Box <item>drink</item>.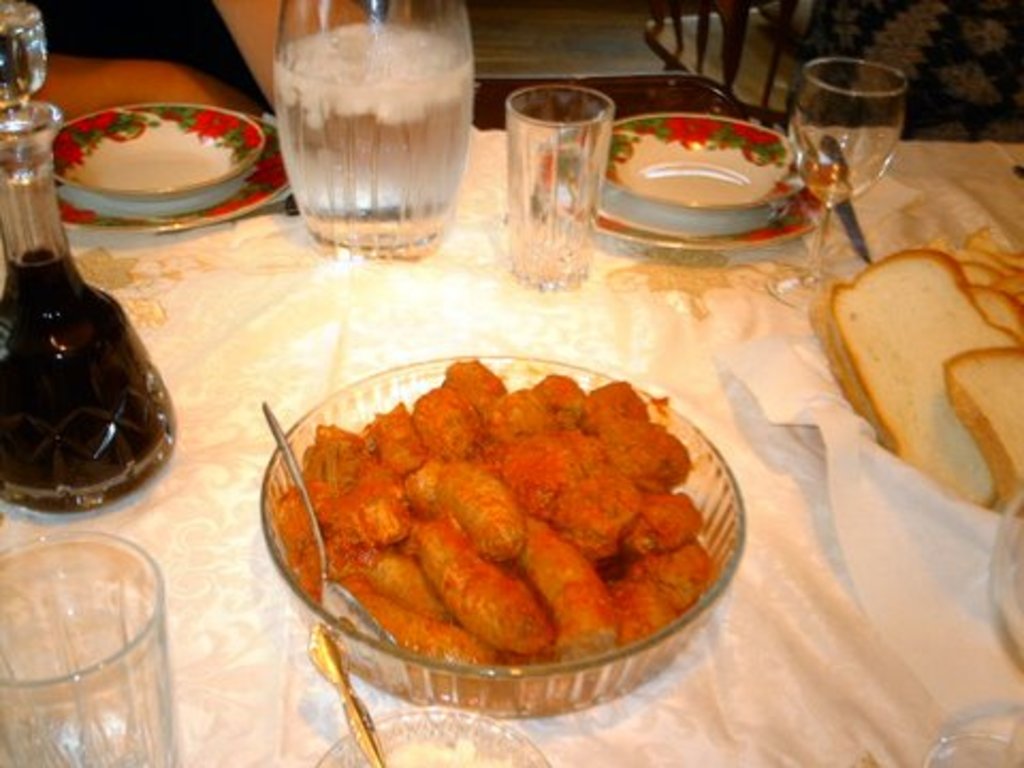
0,0,181,508.
